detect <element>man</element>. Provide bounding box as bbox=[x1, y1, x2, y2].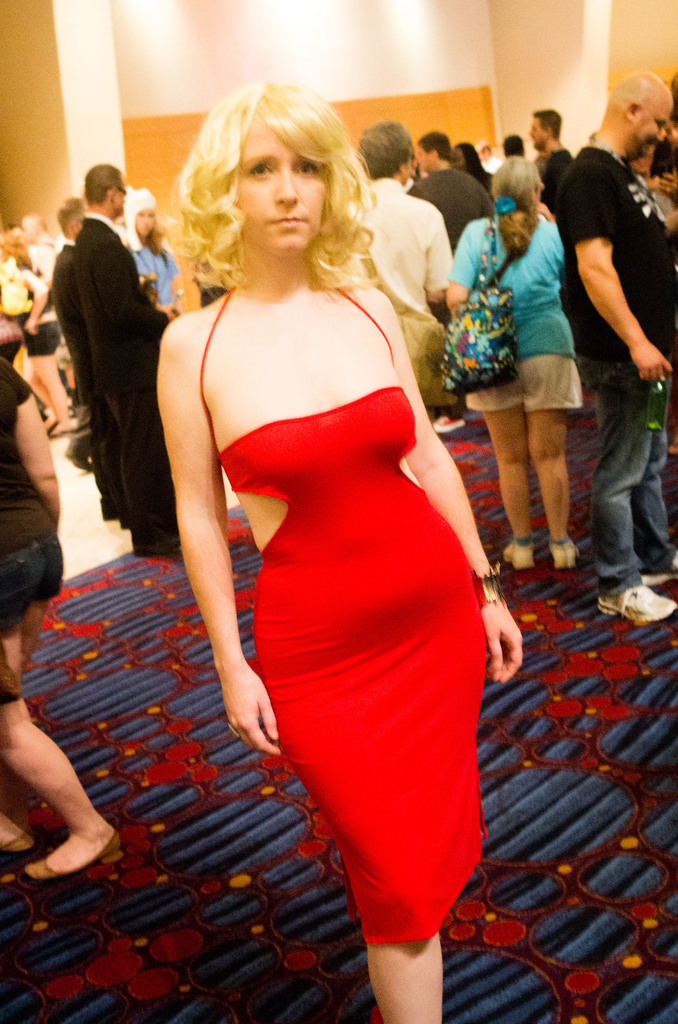
bbox=[52, 198, 118, 519].
